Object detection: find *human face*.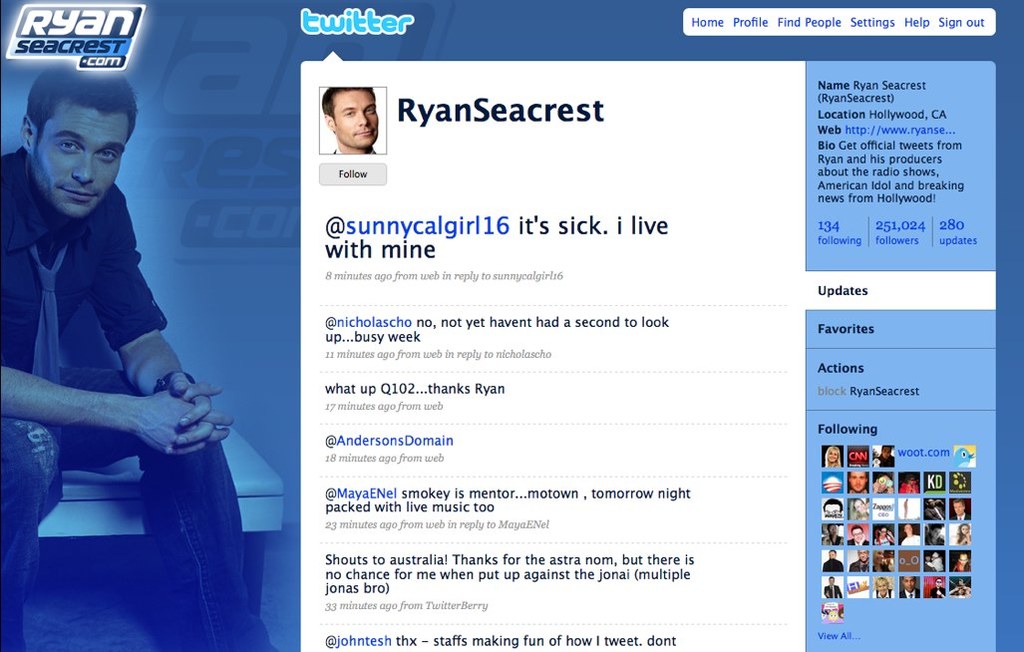
select_region(332, 91, 379, 144).
